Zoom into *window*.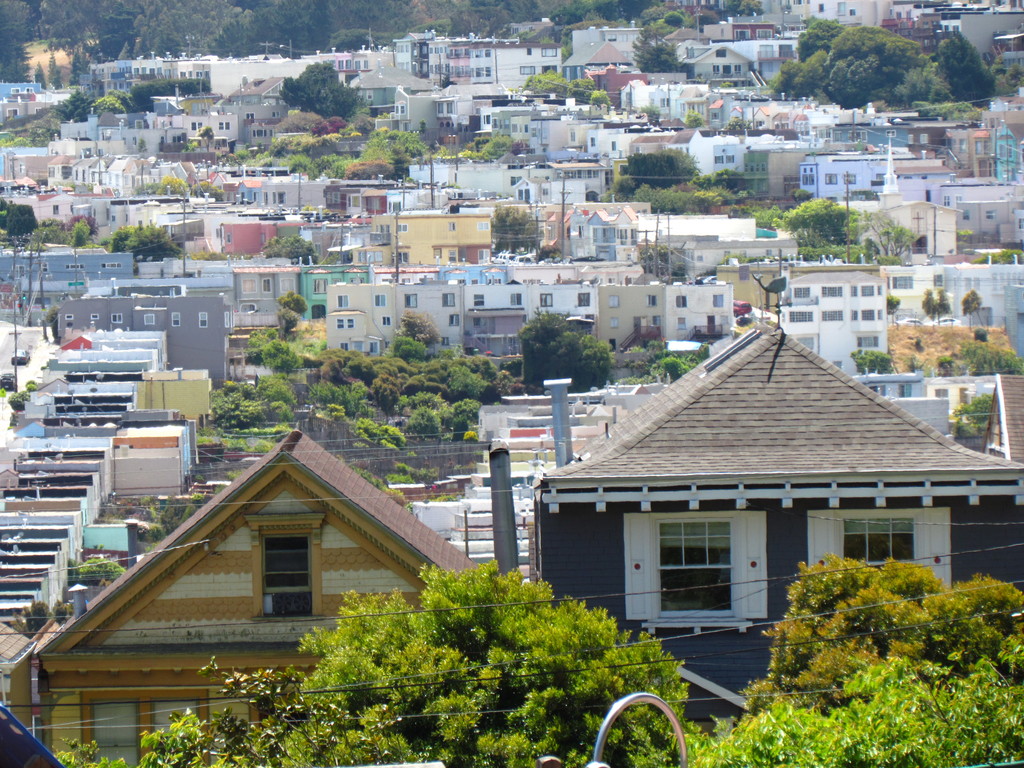
Zoom target: left=892, top=276, right=911, bottom=292.
